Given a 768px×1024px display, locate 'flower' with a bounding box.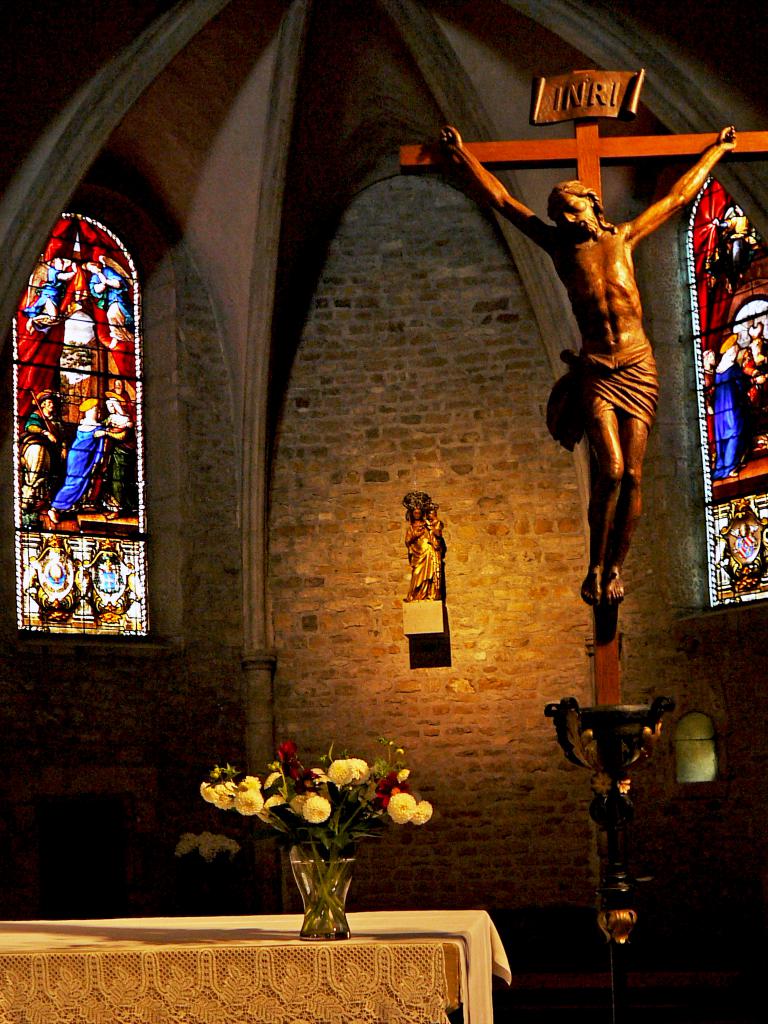
Located: pyautogui.locateOnScreen(346, 758, 372, 787).
